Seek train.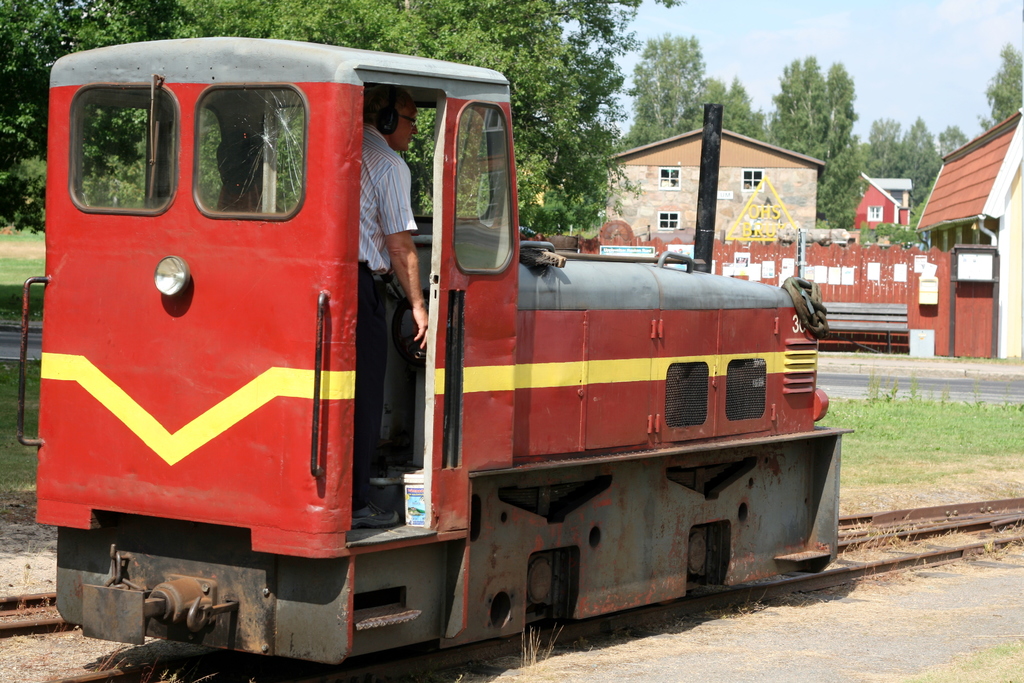
33/39/850/673.
